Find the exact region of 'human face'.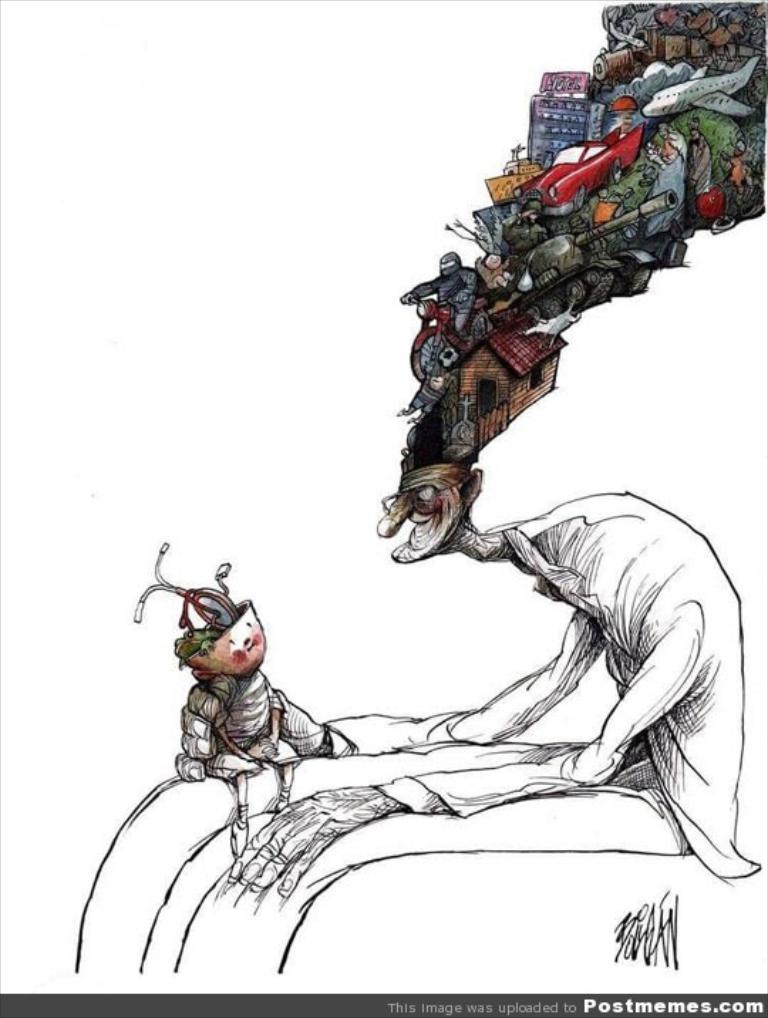
Exact region: box(198, 601, 267, 677).
